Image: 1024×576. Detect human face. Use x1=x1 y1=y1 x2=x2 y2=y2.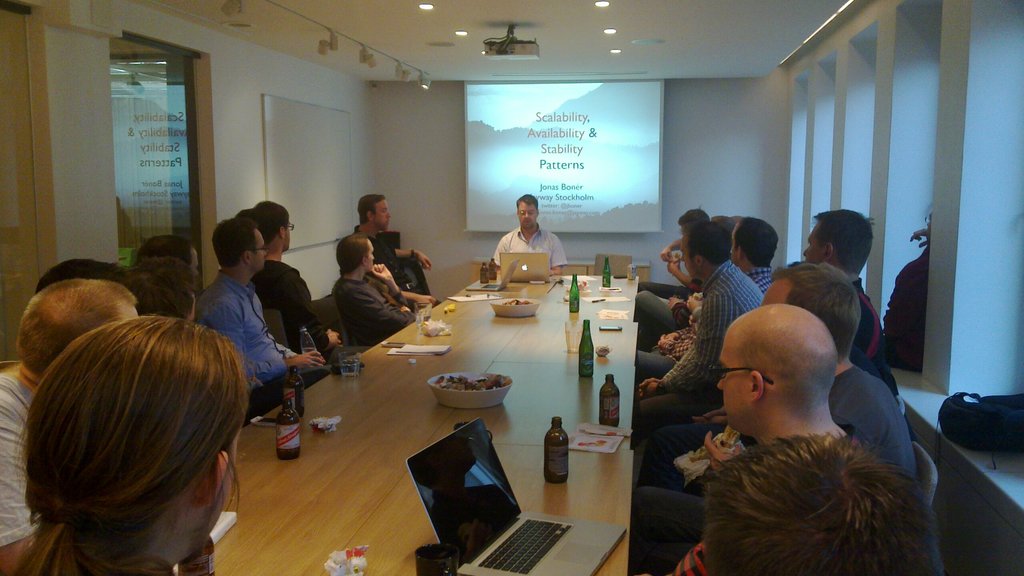
x1=760 y1=283 x2=792 y2=304.
